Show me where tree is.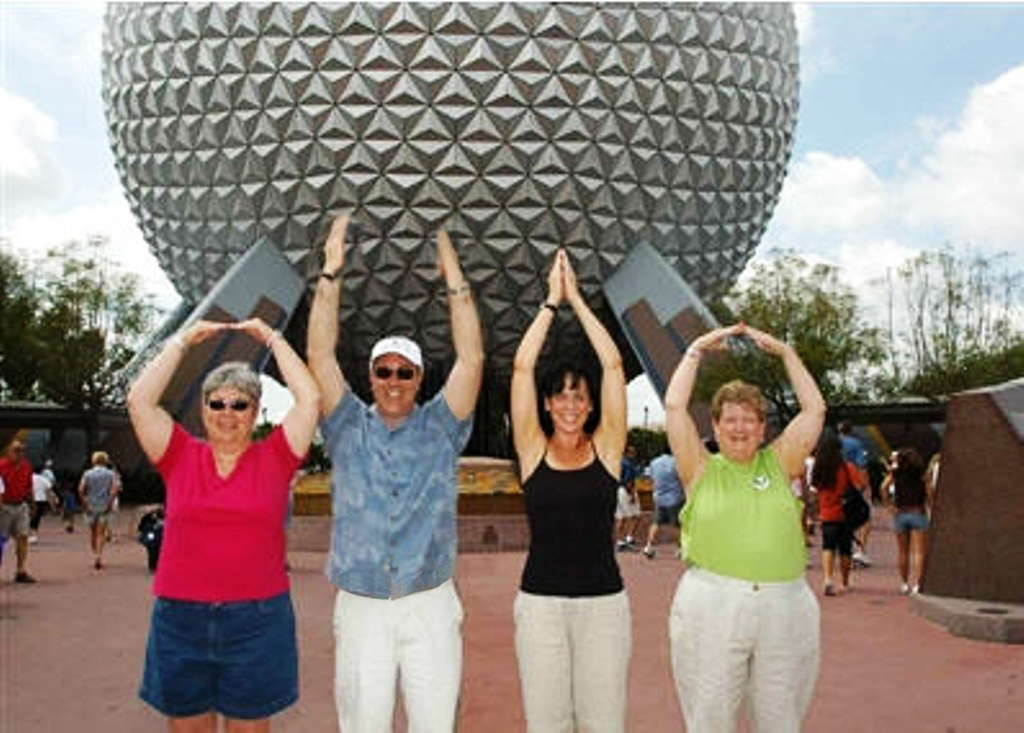
tree is at <region>866, 262, 911, 405</region>.
